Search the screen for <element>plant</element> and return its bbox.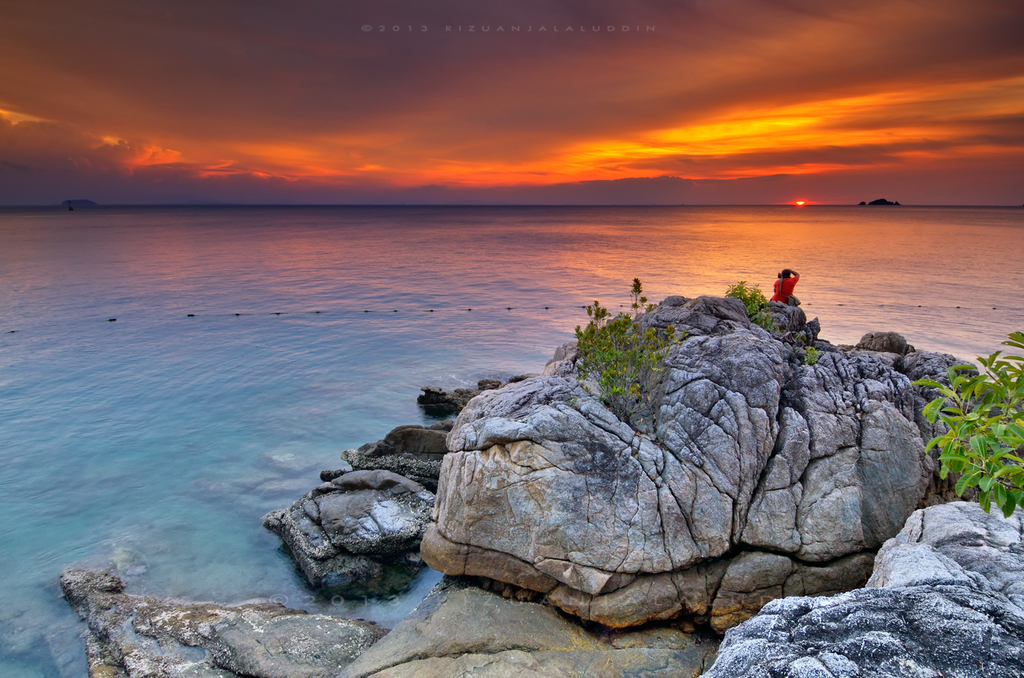
Found: left=916, top=323, right=1023, bottom=520.
